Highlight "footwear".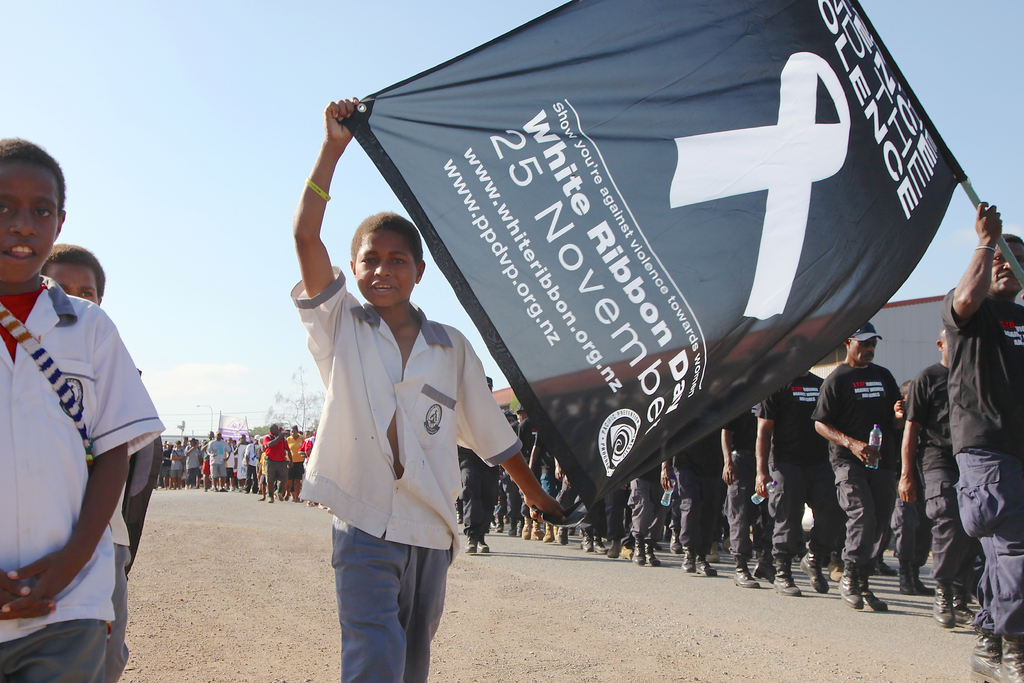
Highlighted region: <box>682,549,691,574</box>.
